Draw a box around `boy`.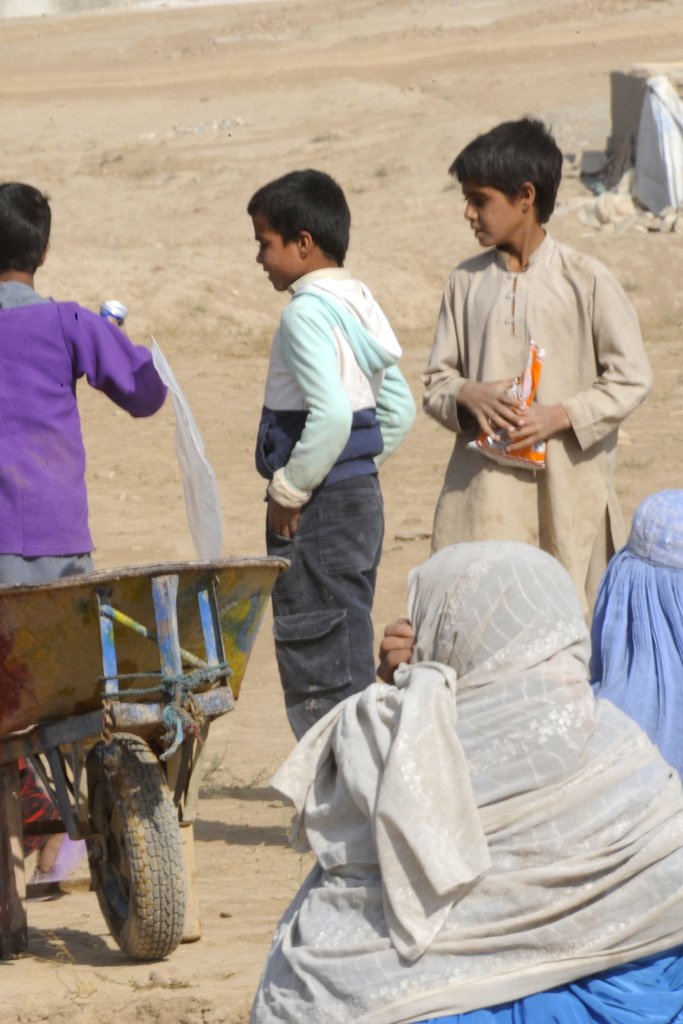
box=[423, 114, 652, 614].
